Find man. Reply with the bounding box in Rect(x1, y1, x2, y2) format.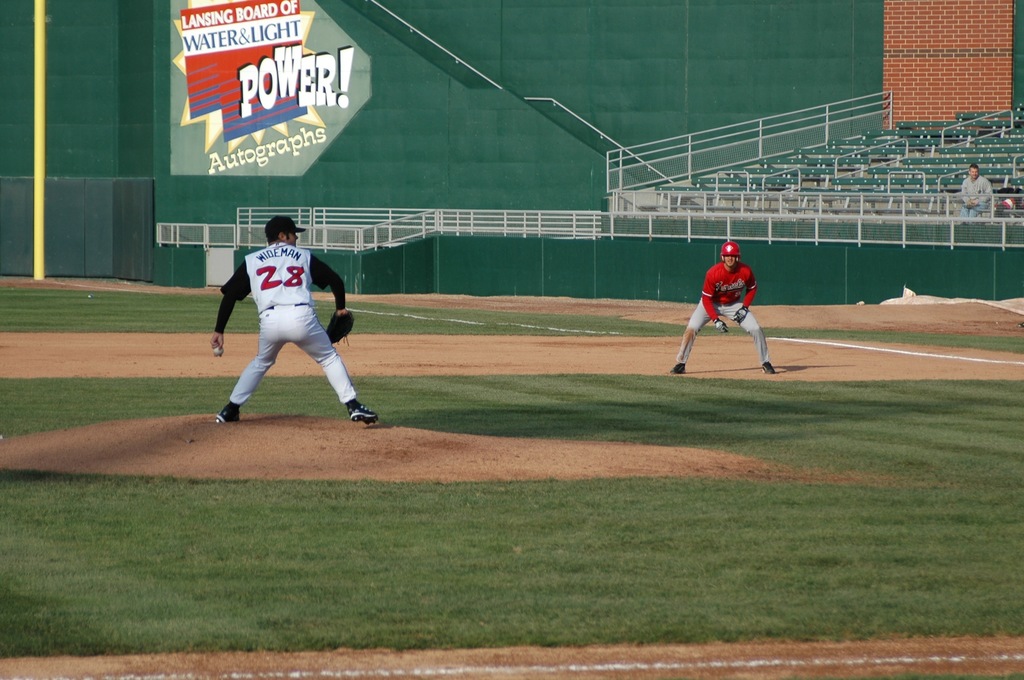
Rect(678, 236, 785, 379).
